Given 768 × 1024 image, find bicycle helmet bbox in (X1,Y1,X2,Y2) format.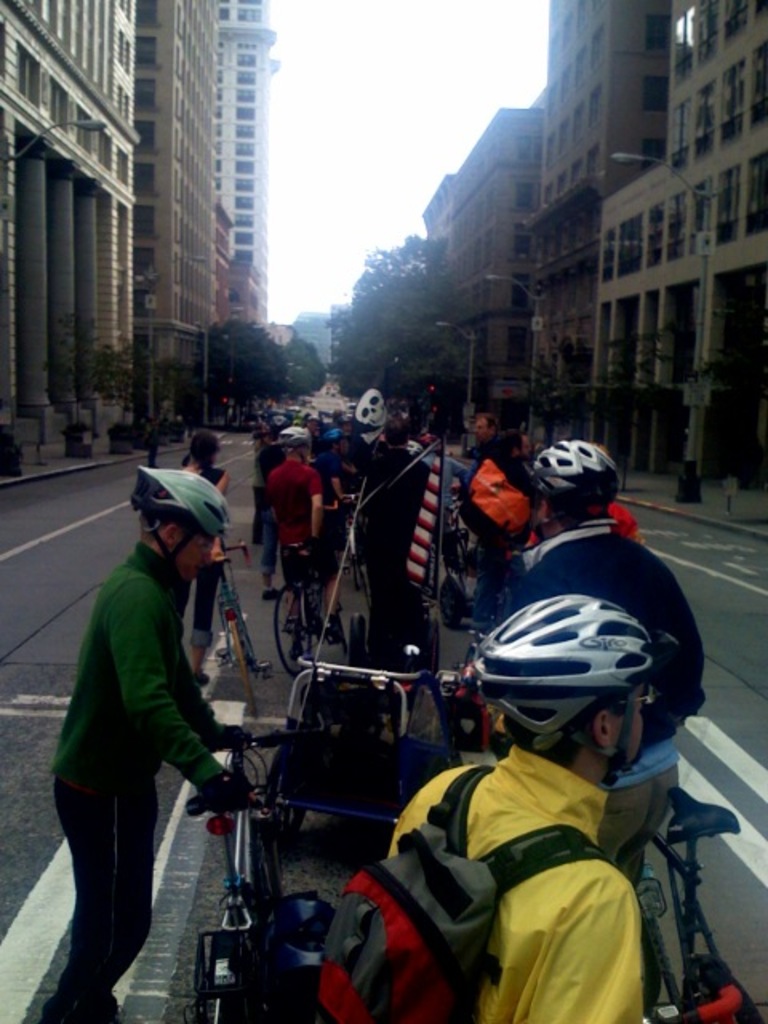
(474,594,658,744).
